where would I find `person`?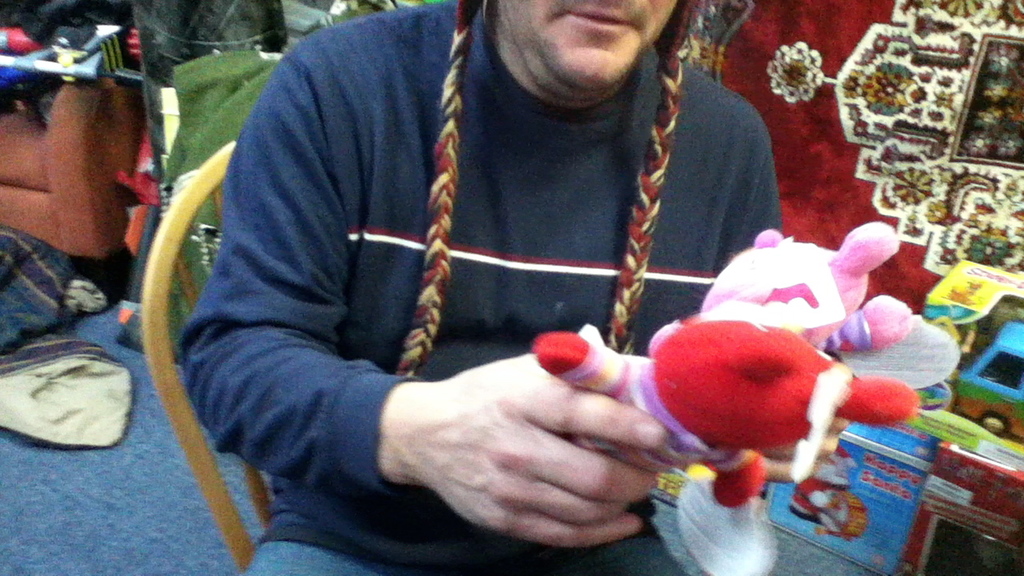
At region(167, 0, 790, 575).
